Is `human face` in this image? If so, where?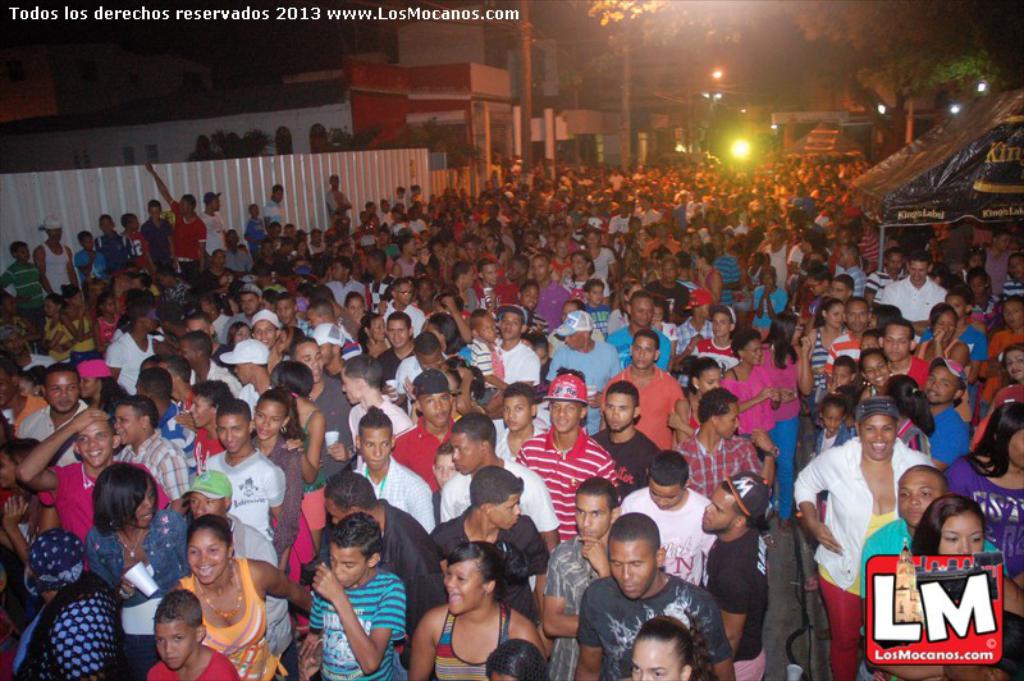
Yes, at (438, 563, 492, 617).
